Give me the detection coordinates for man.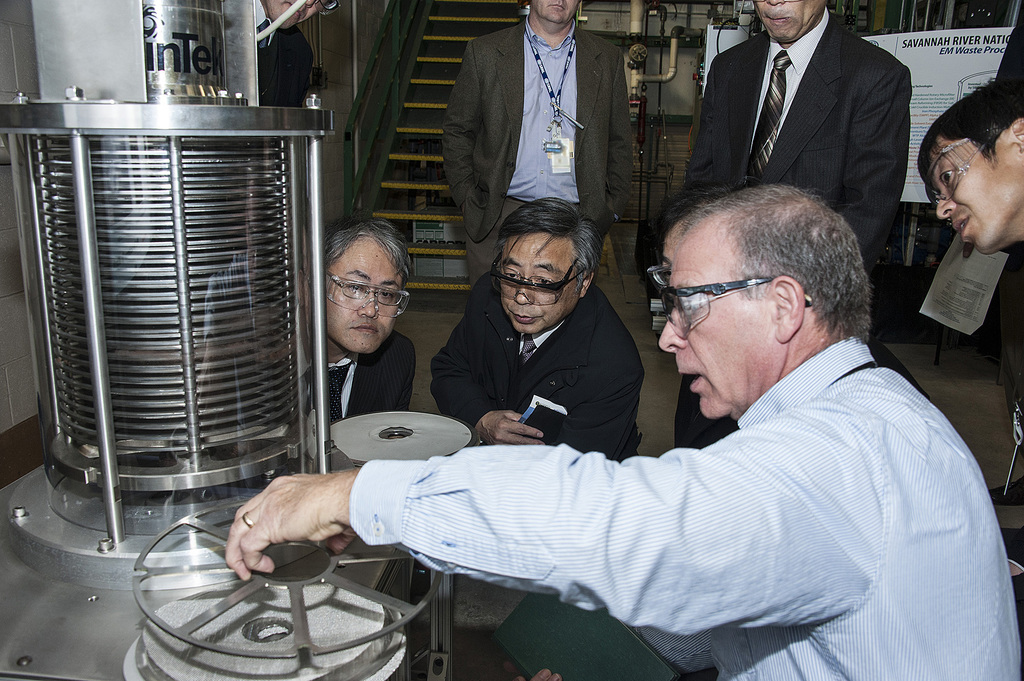
x1=304, y1=218, x2=417, y2=423.
